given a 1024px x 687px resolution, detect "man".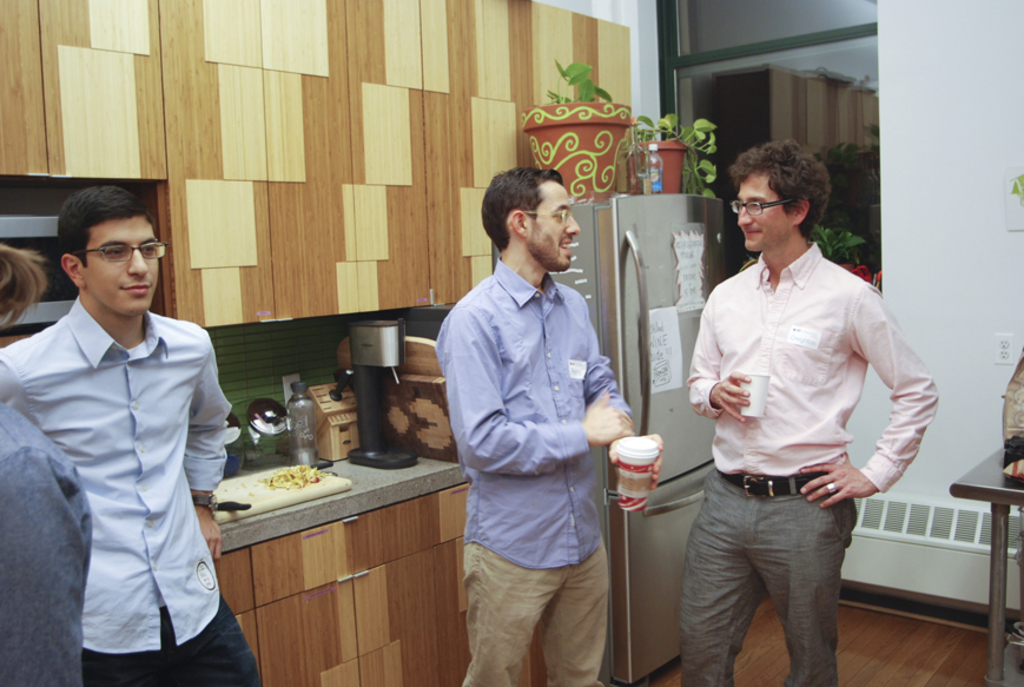
bbox=(432, 165, 667, 686).
